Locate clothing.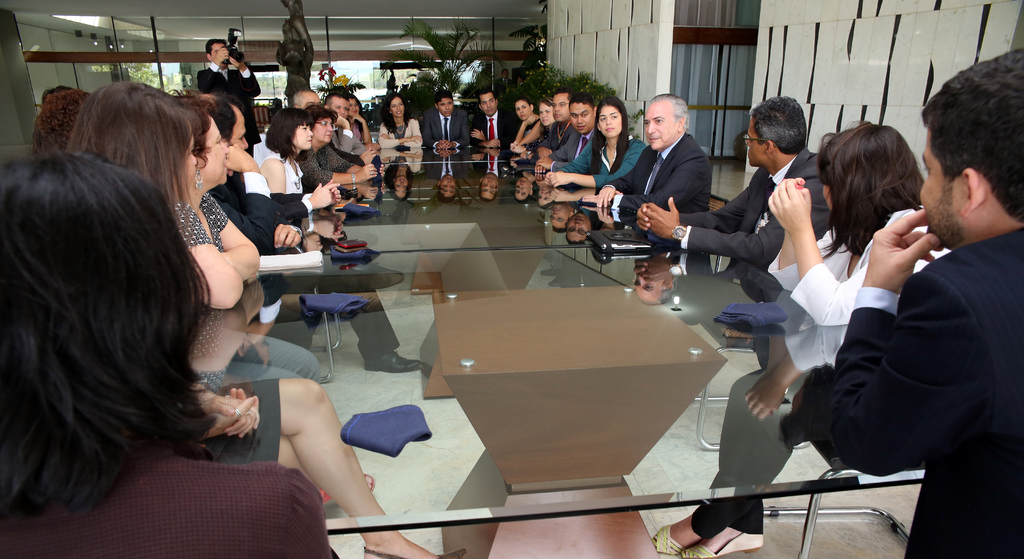
Bounding box: 379,113,420,150.
